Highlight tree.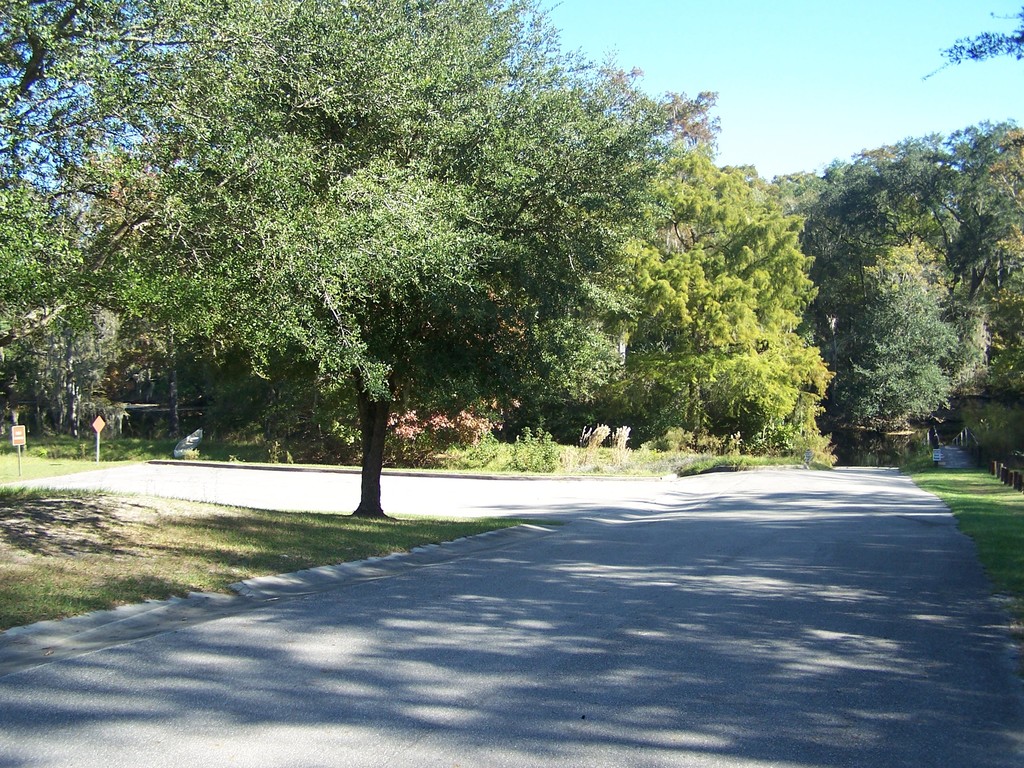
Highlighted region: 785,129,1023,468.
